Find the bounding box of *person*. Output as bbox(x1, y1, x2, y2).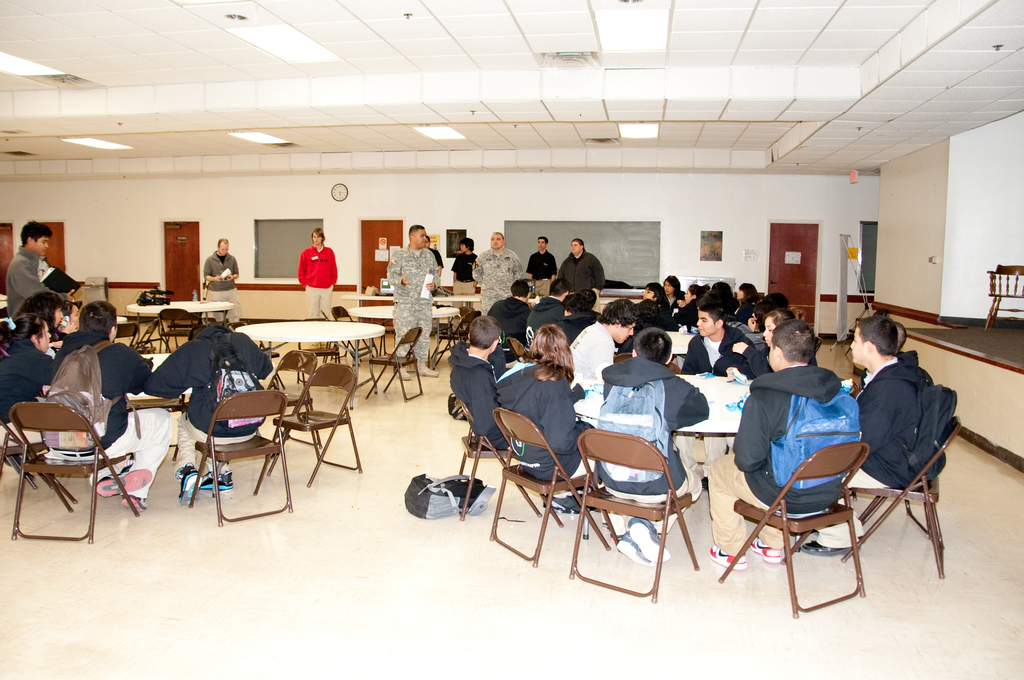
bbox(553, 288, 596, 350).
